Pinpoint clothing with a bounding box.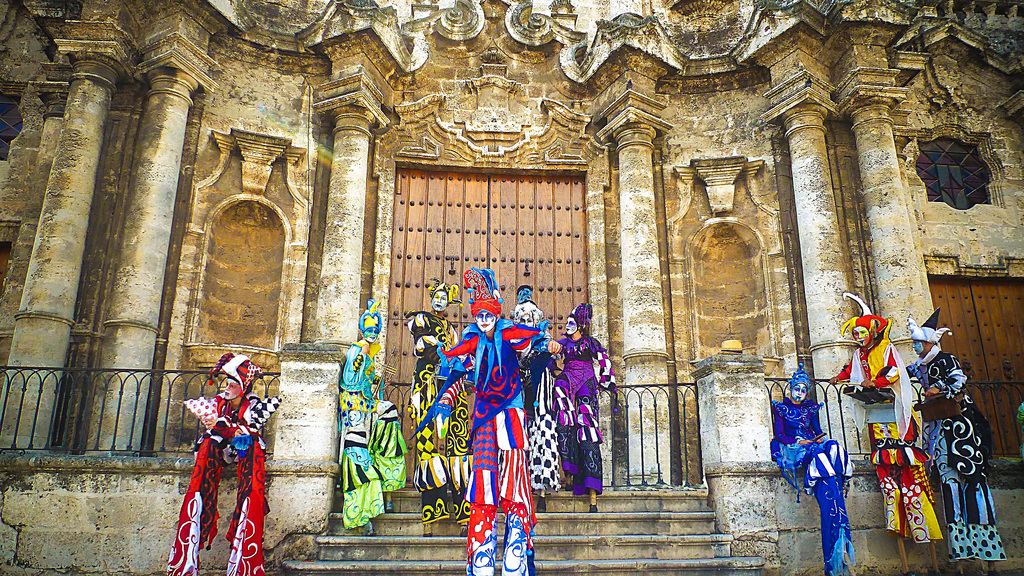
bbox=(346, 326, 408, 528).
